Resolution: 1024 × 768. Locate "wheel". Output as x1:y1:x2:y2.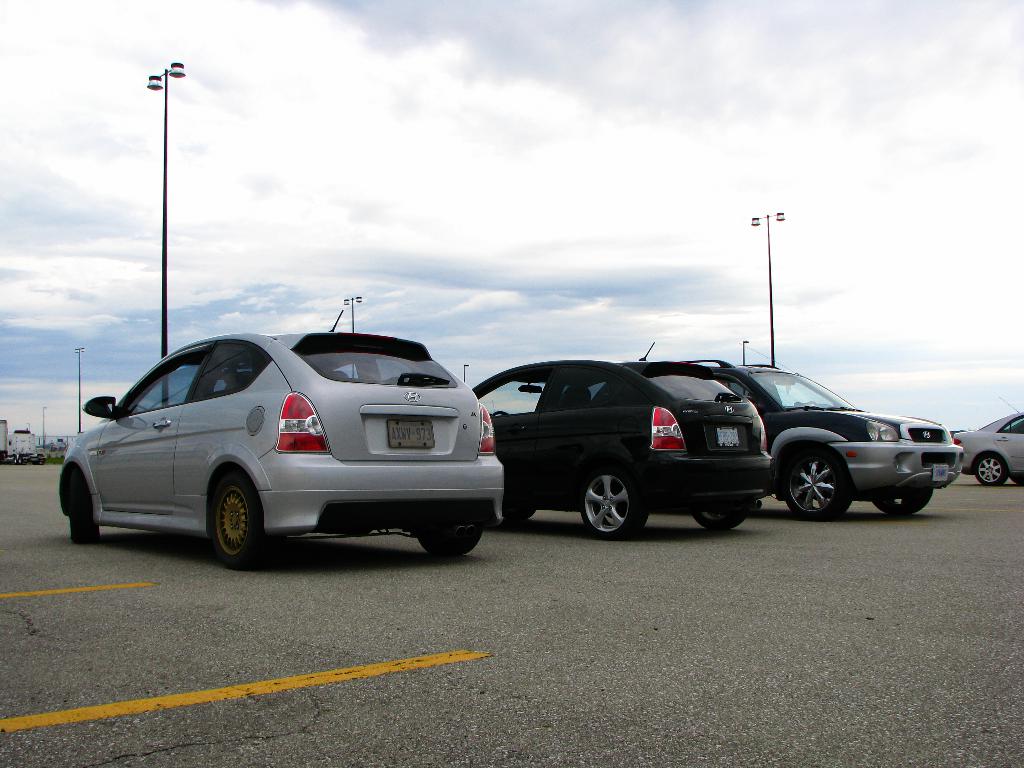
874:492:935:511.
